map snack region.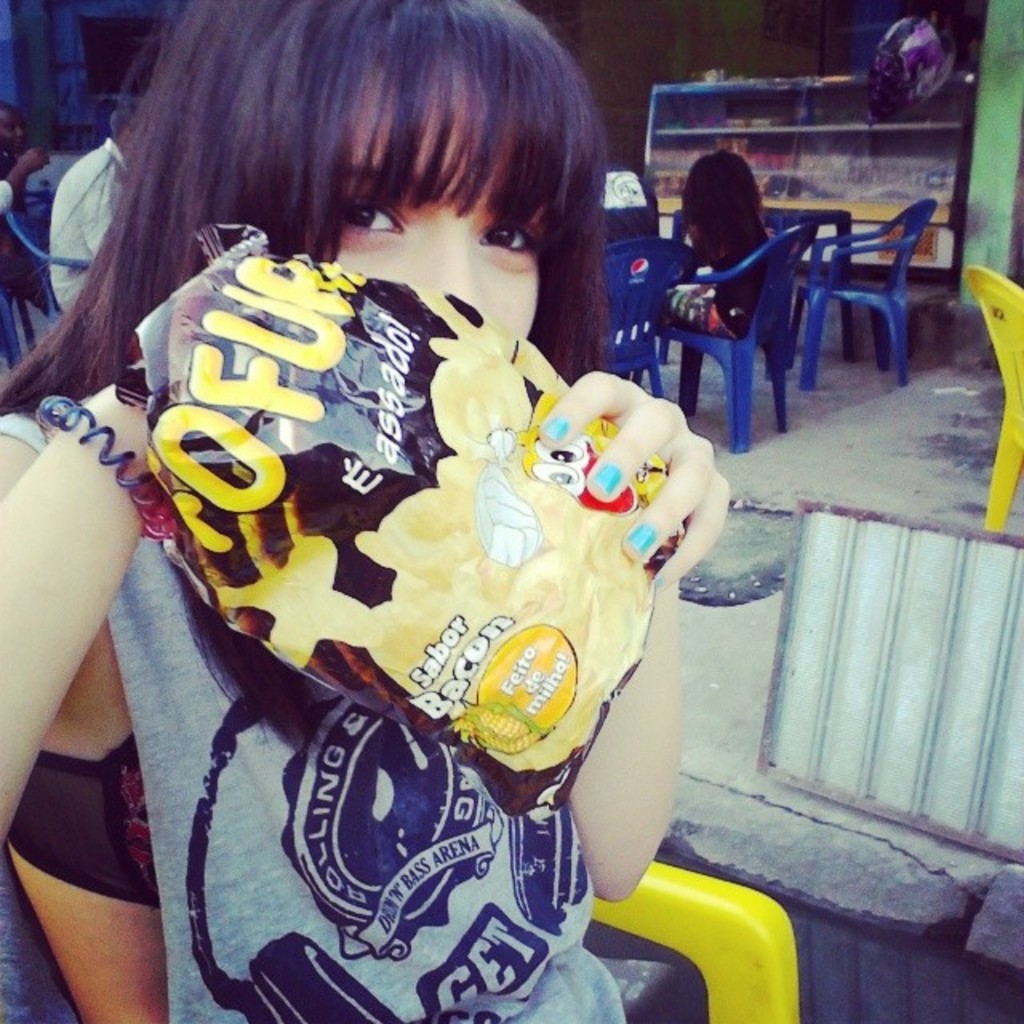
Mapped to Rect(85, 250, 706, 814).
